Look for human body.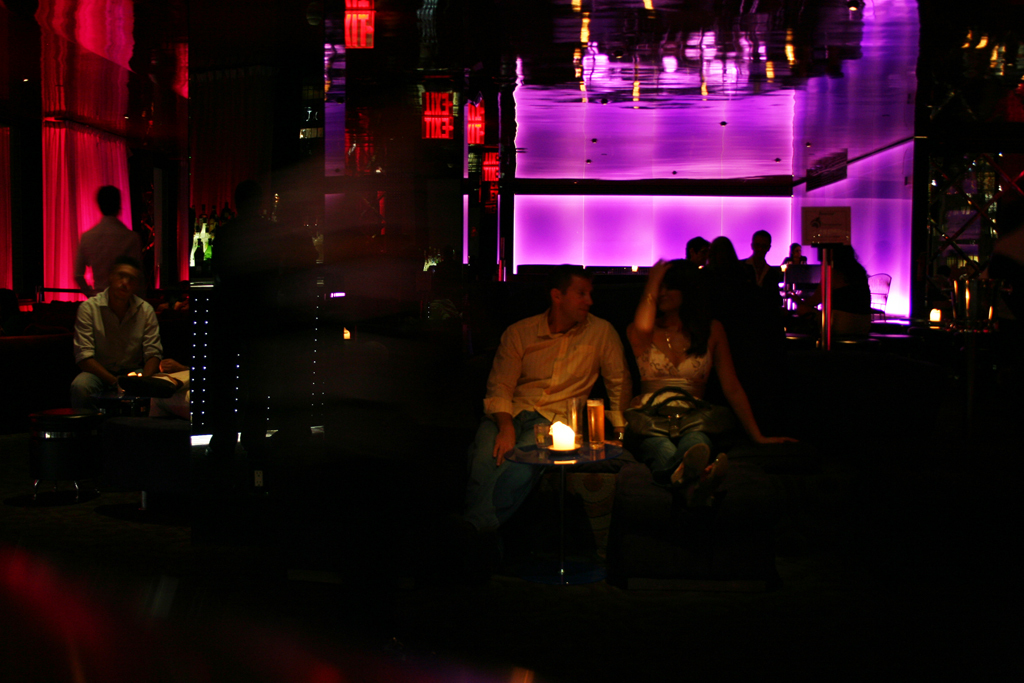
Found: l=620, t=256, r=775, b=477.
